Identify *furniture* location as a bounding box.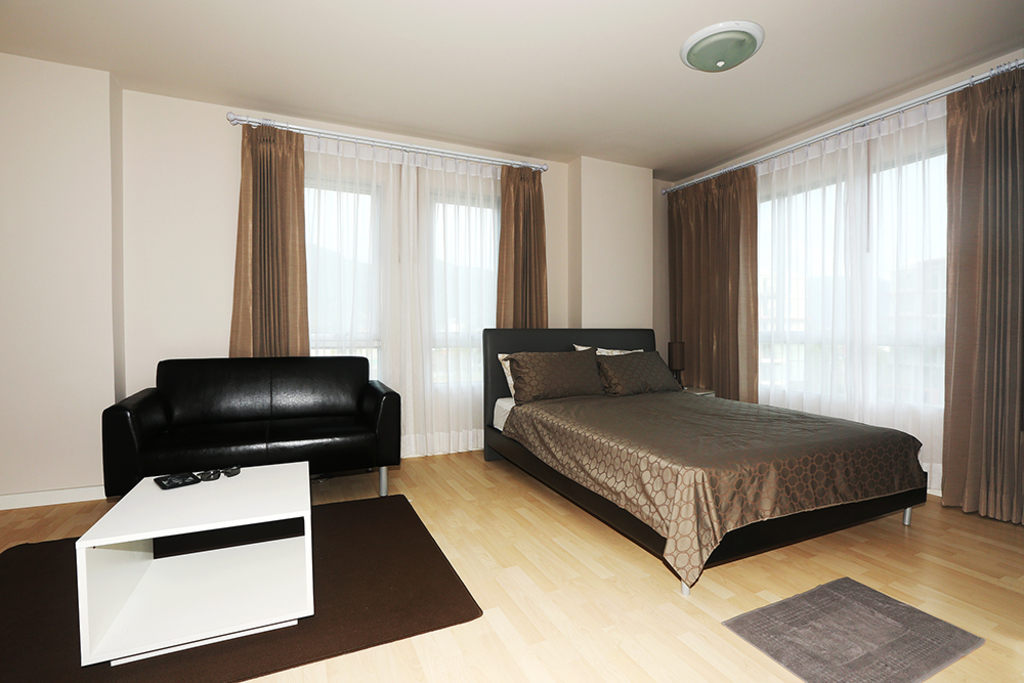
box(479, 324, 926, 603).
